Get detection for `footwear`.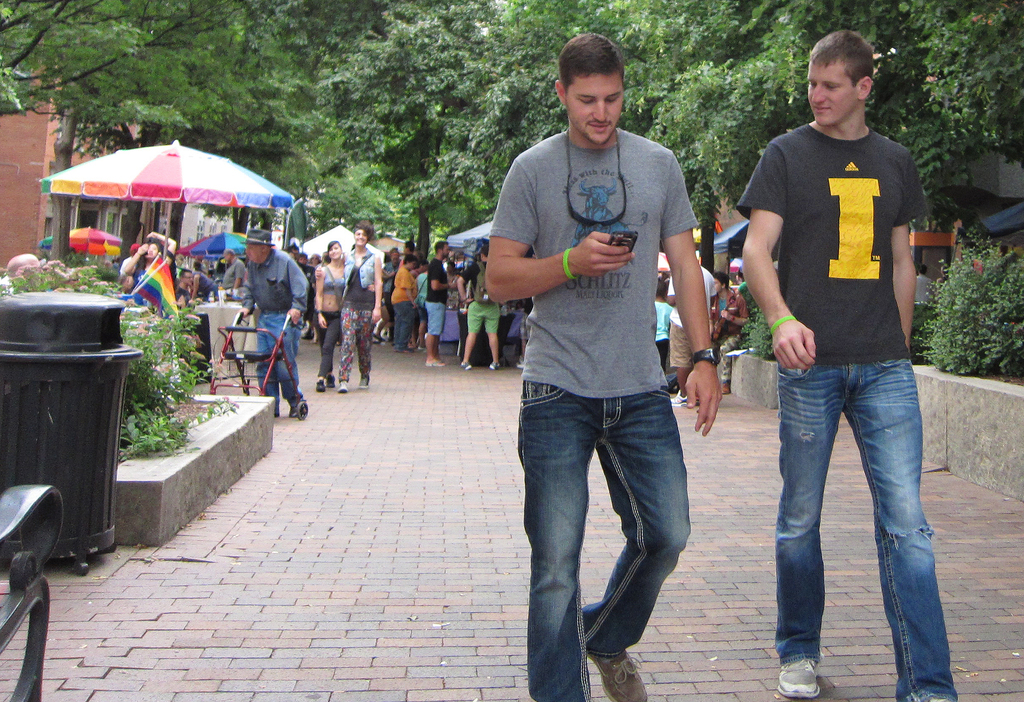
Detection: bbox=[291, 403, 294, 416].
